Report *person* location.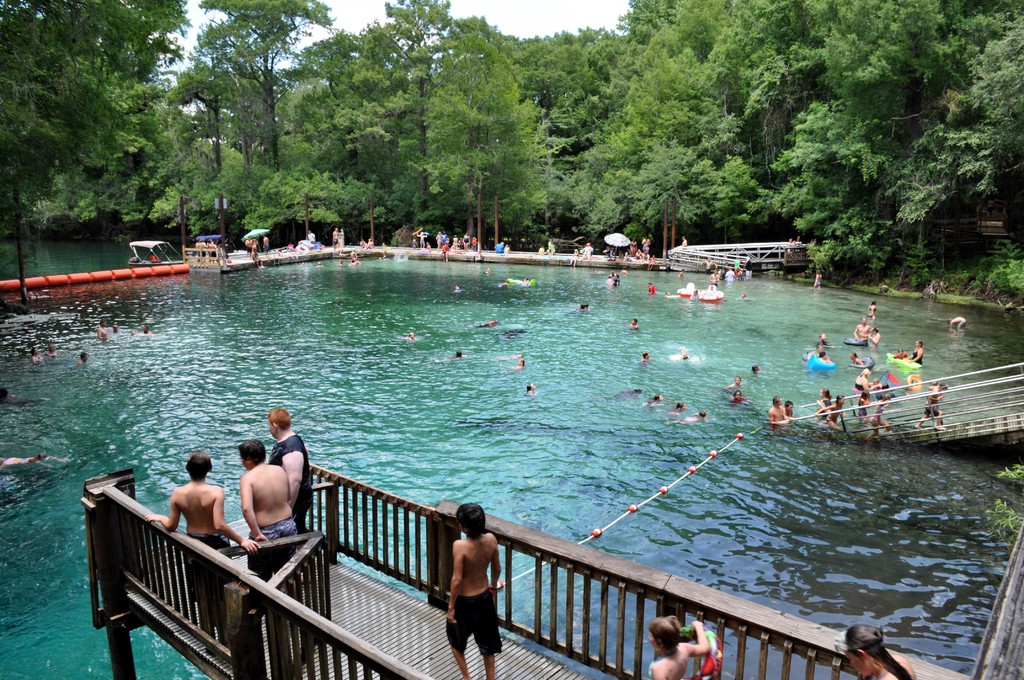
Report: [x1=855, y1=318, x2=872, y2=340].
